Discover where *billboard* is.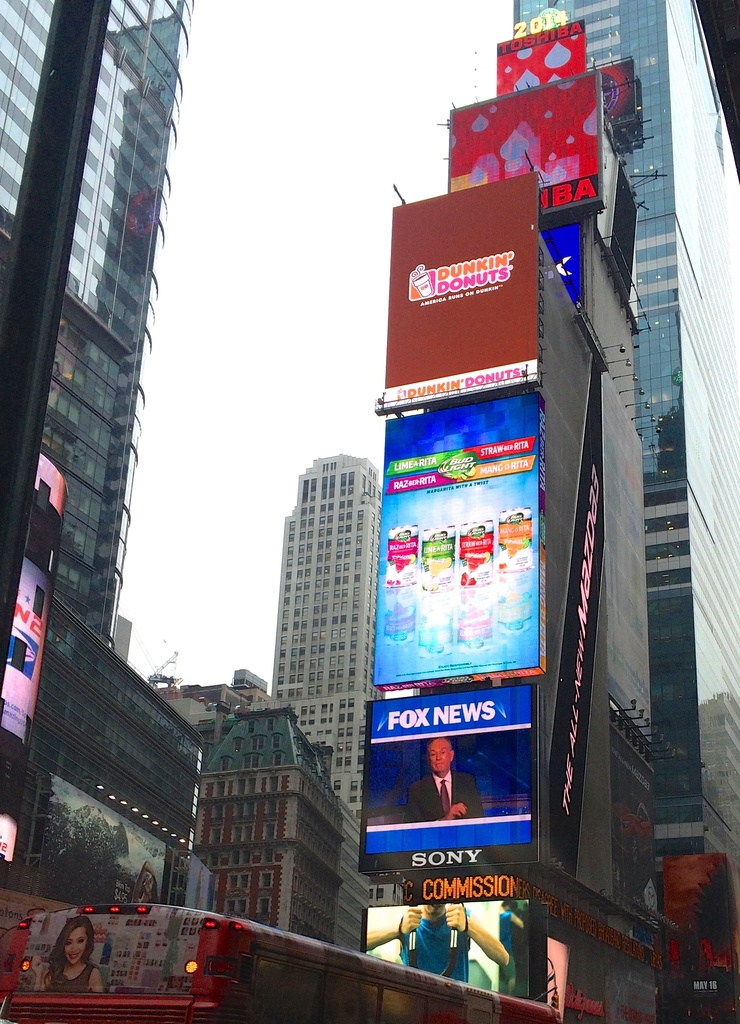
Discovered at <box>493,13,588,101</box>.
